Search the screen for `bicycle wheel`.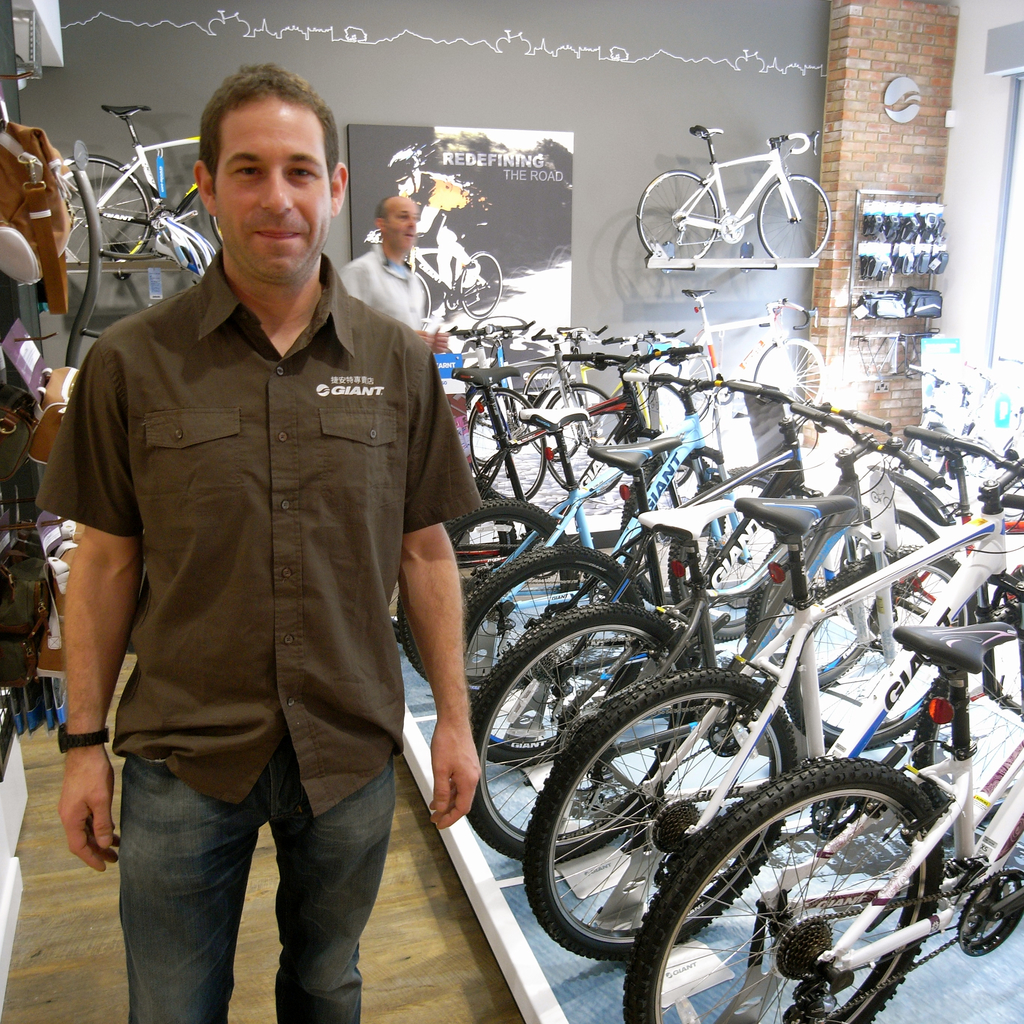
Found at region(777, 543, 974, 752).
